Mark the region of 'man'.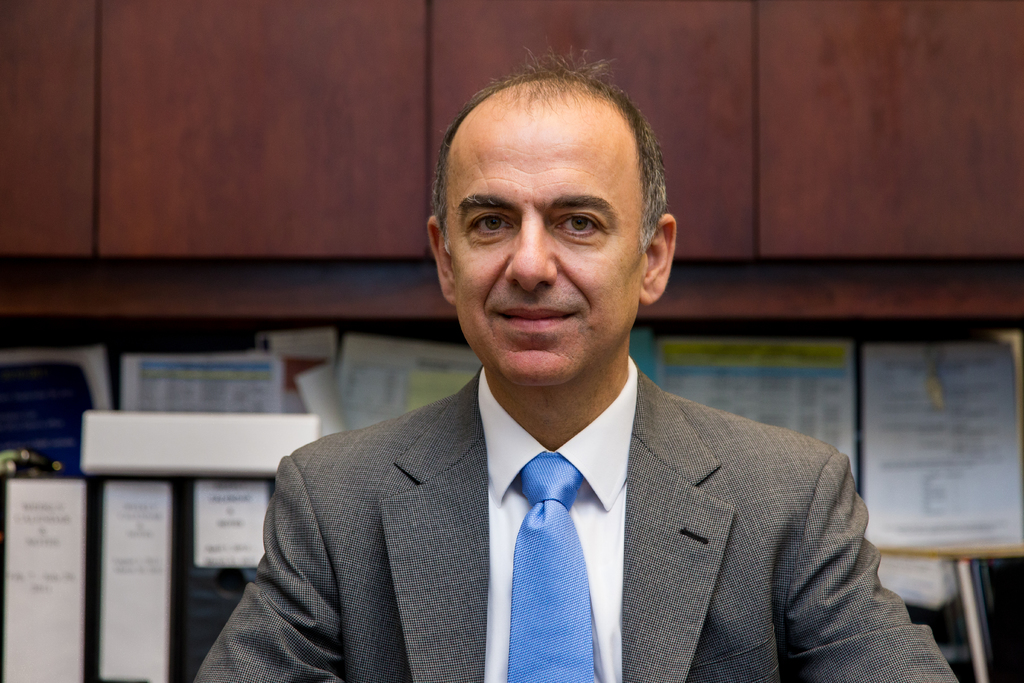
Region: bbox=(195, 45, 961, 682).
